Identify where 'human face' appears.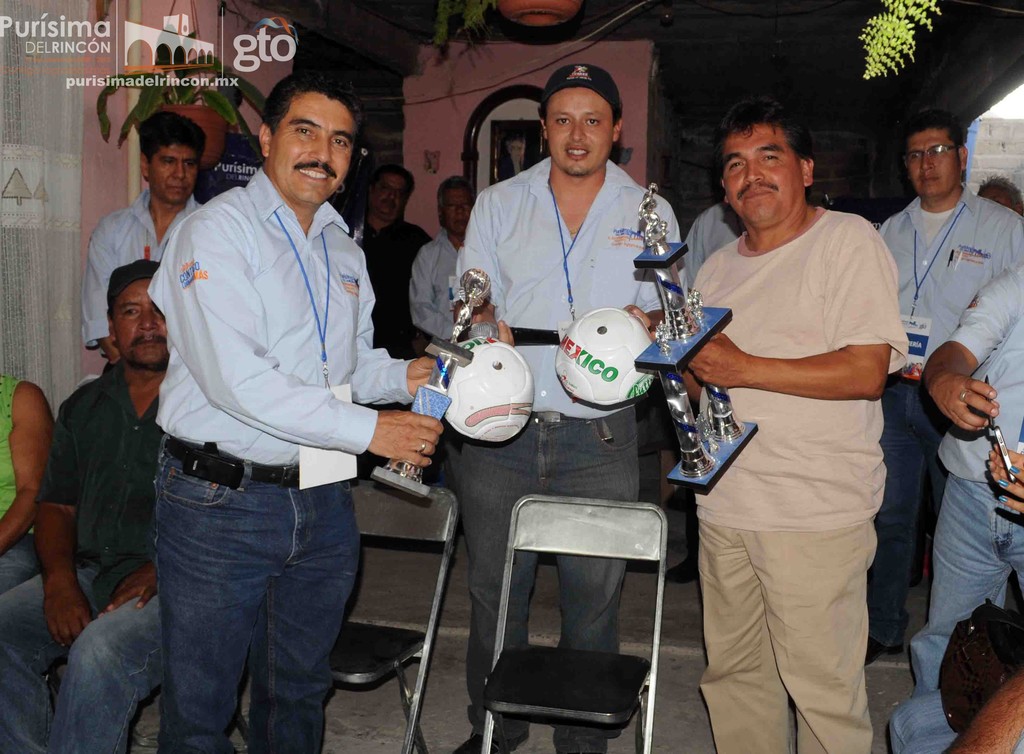
Appears at locate(543, 85, 614, 175).
